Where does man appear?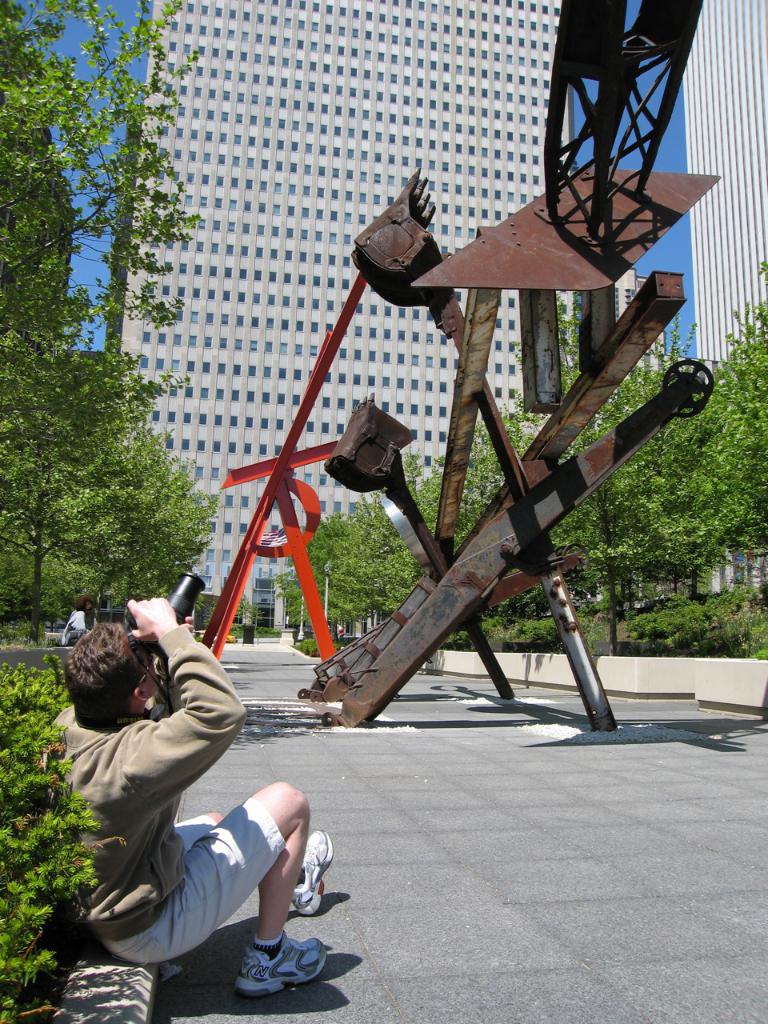
Appears at pyautogui.locateOnScreen(47, 576, 346, 997).
